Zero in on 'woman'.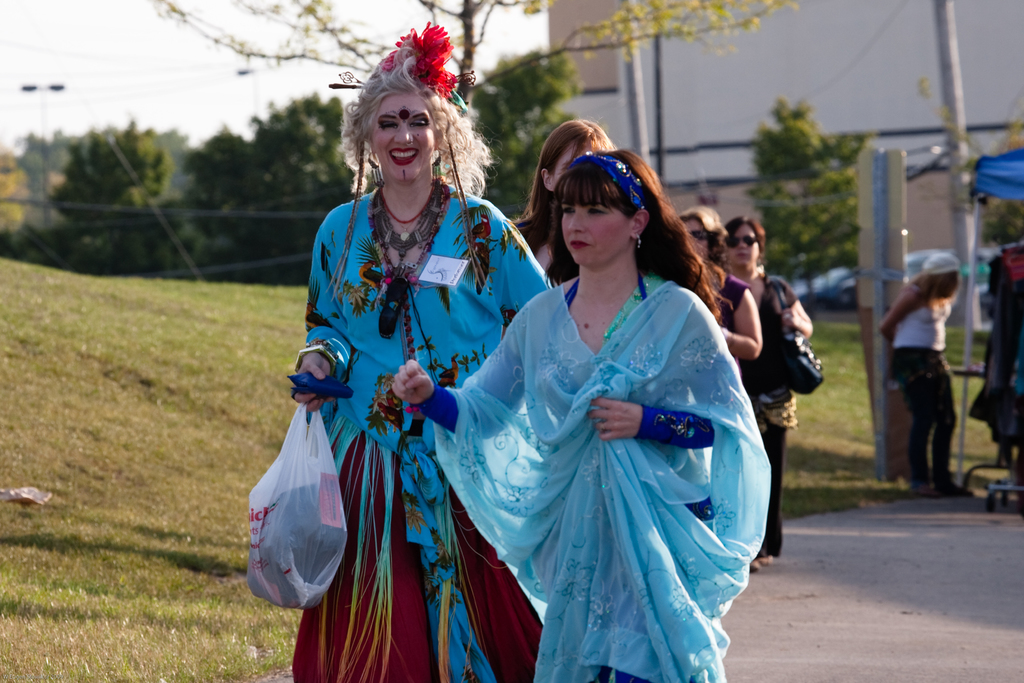
Zeroed in: (x1=677, y1=205, x2=760, y2=573).
